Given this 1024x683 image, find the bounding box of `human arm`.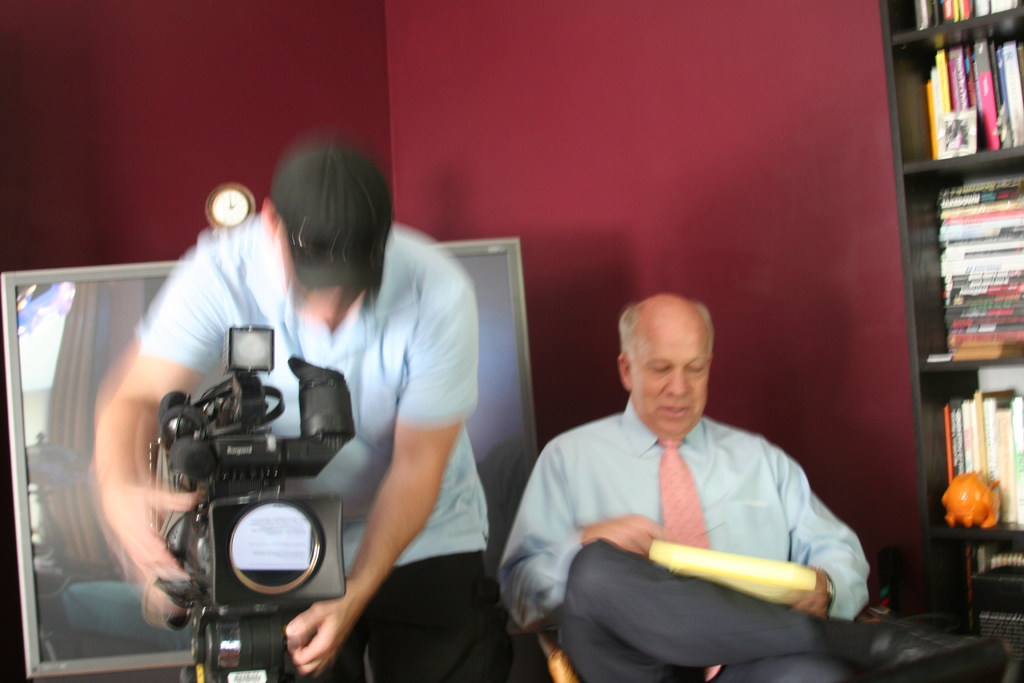
l=283, t=286, r=480, b=677.
